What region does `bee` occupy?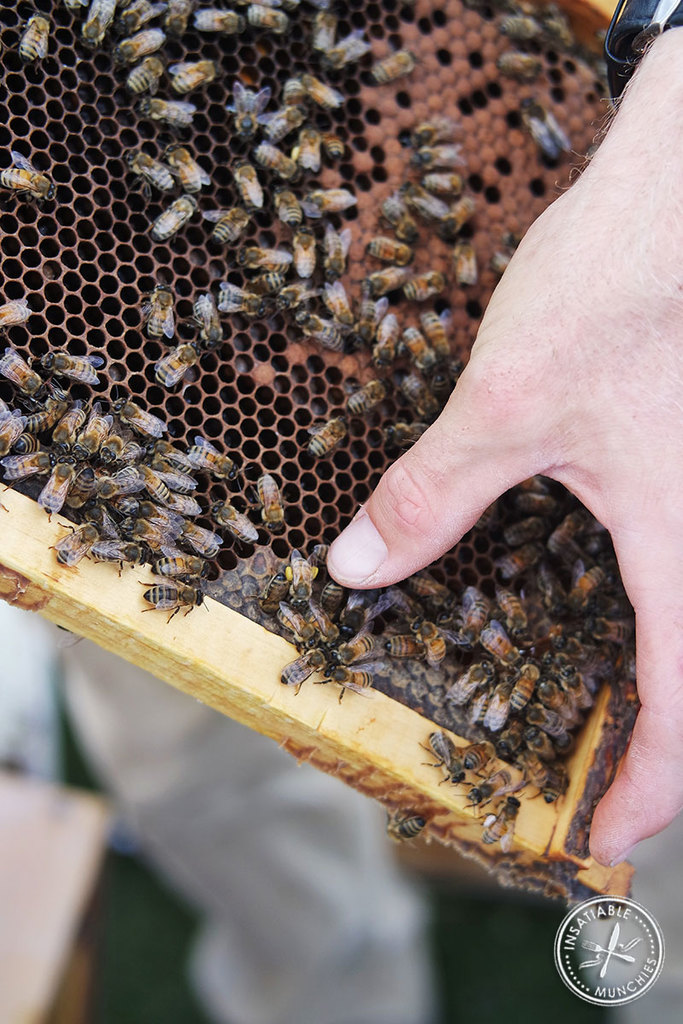
bbox=(90, 465, 141, 515).
